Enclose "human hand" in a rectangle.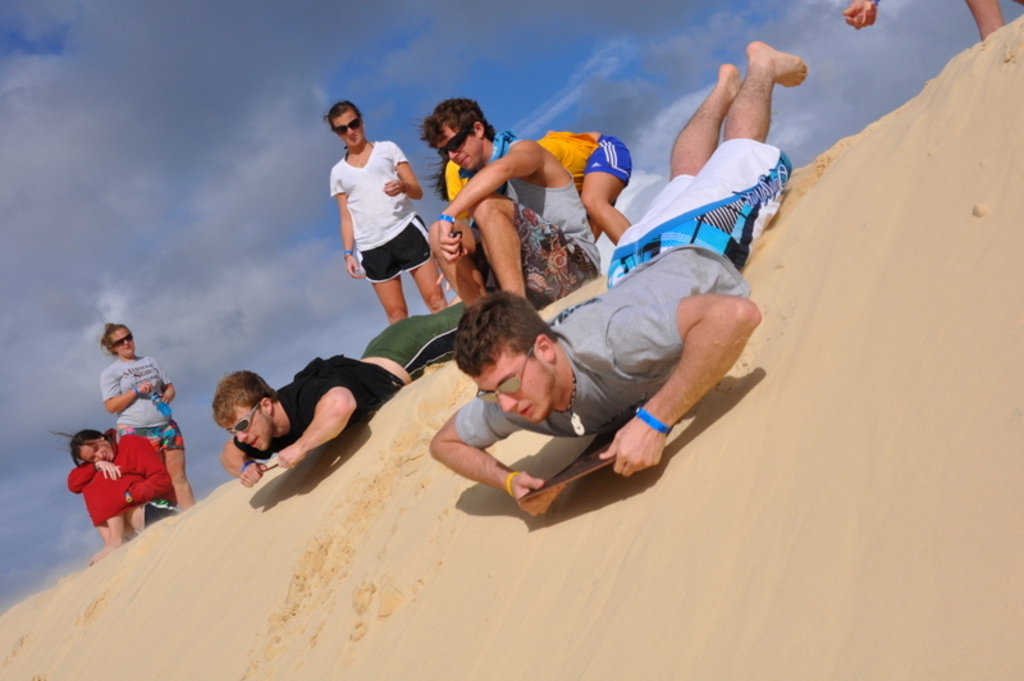
region(236, 460, 268, 492).
